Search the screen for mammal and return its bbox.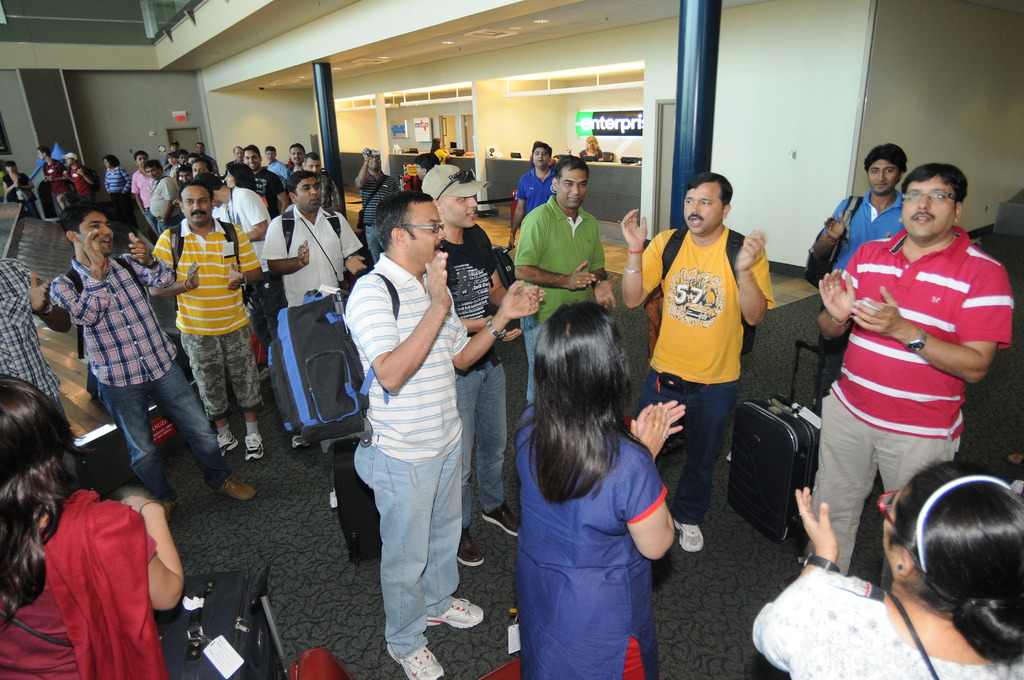
Found: 287/139/303/172.
